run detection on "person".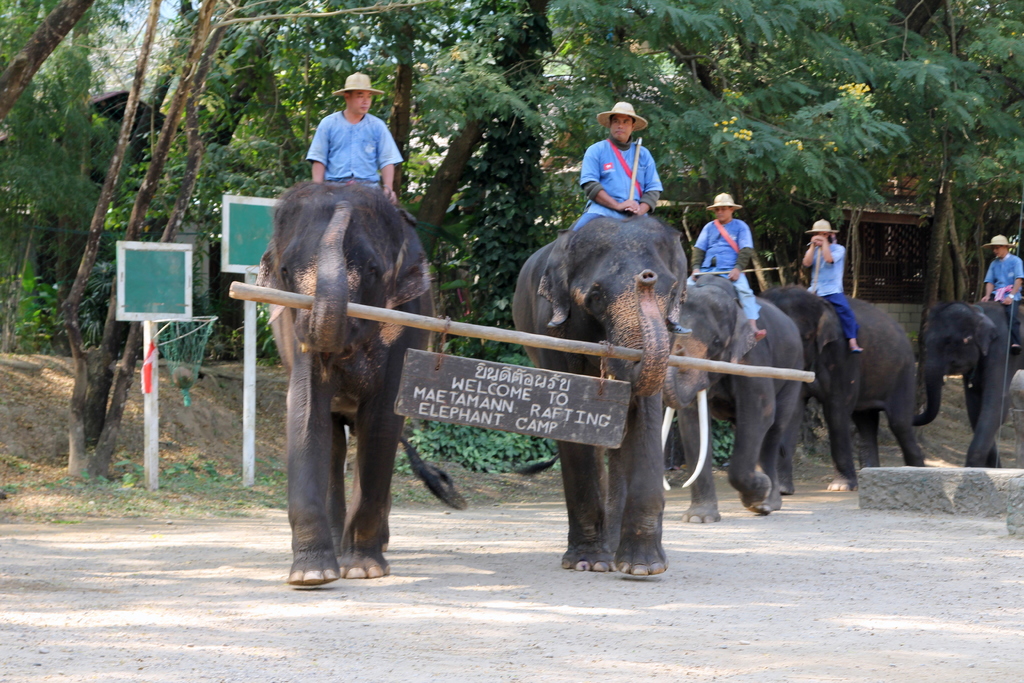
Result: 796, 218, 865, 352.
